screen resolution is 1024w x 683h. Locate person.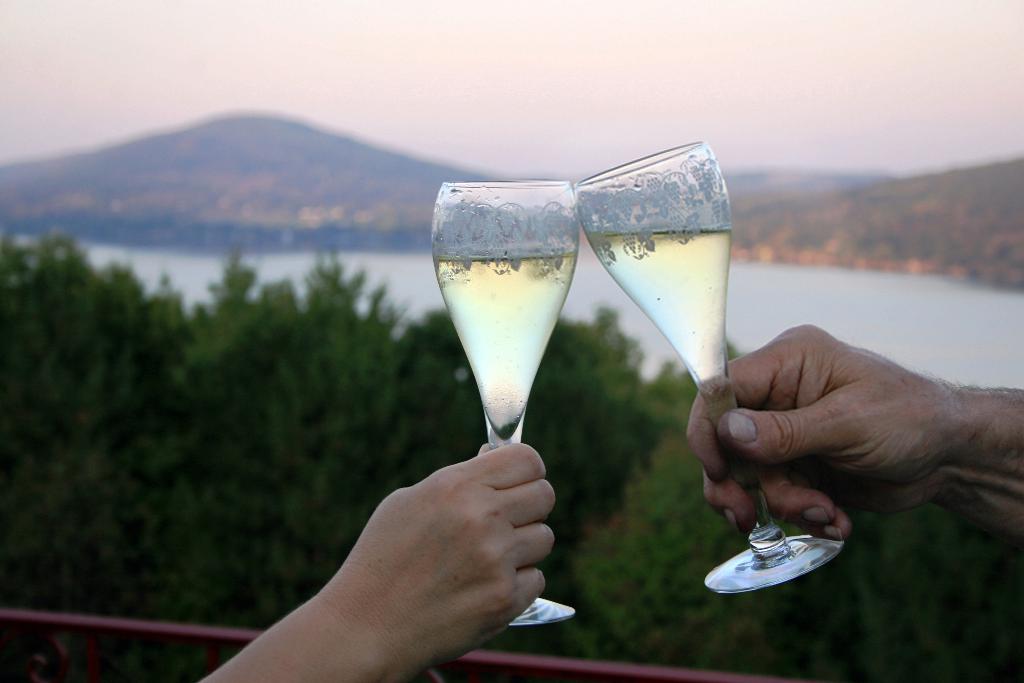
[207, 443, 553, 682].
